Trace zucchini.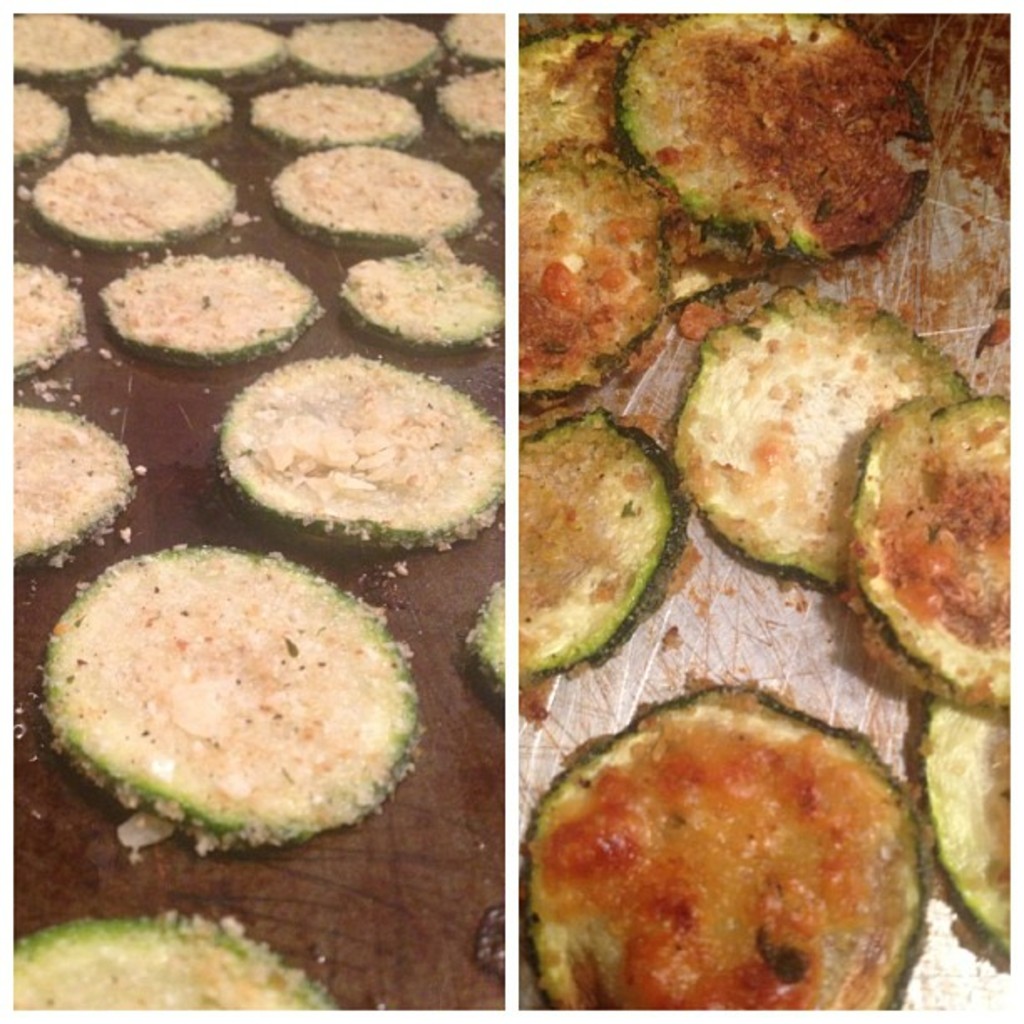
Traced to (x1=517, y1=18, x2=636, y2=156).
